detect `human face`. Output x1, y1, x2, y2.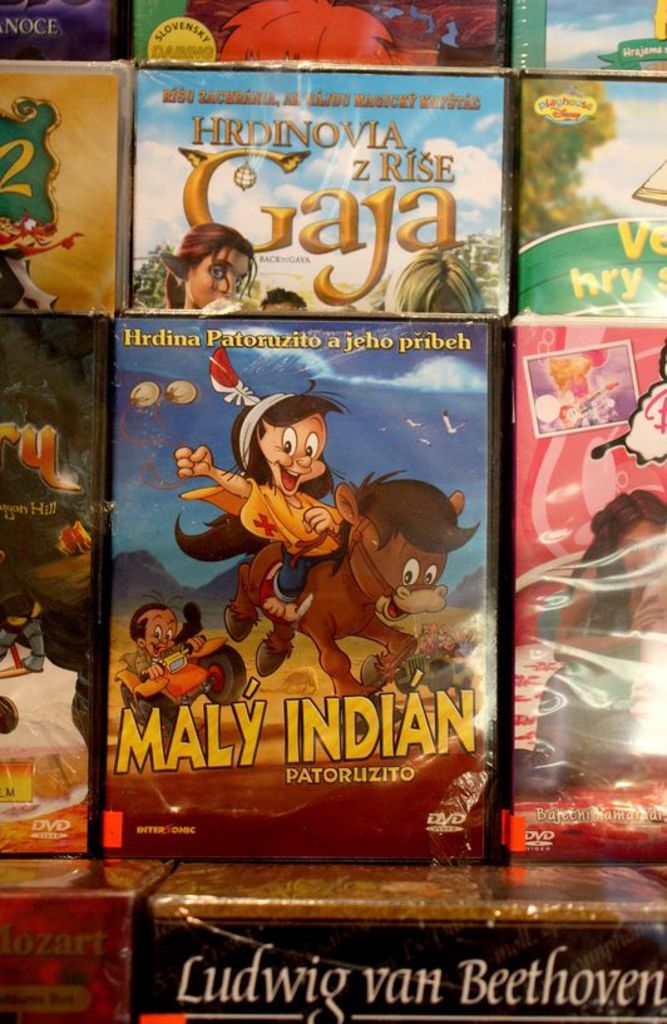
255, 410, 326, 498.
